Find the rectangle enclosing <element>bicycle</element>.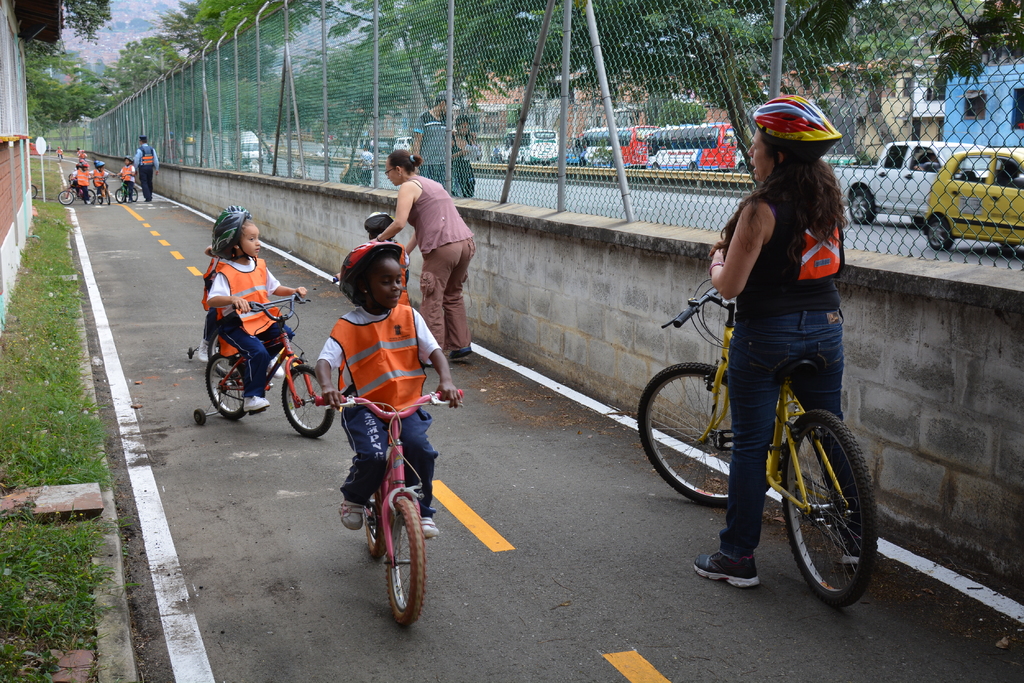
323:380:454:626.
